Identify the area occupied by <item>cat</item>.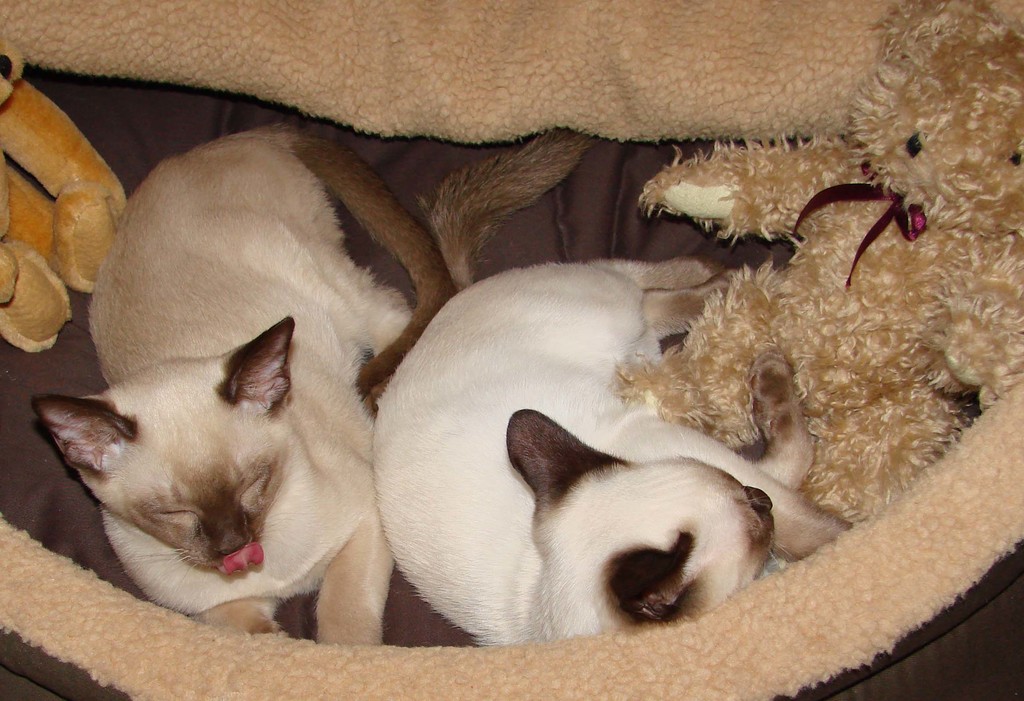
Area: <box>25,123,454,647</box>.
